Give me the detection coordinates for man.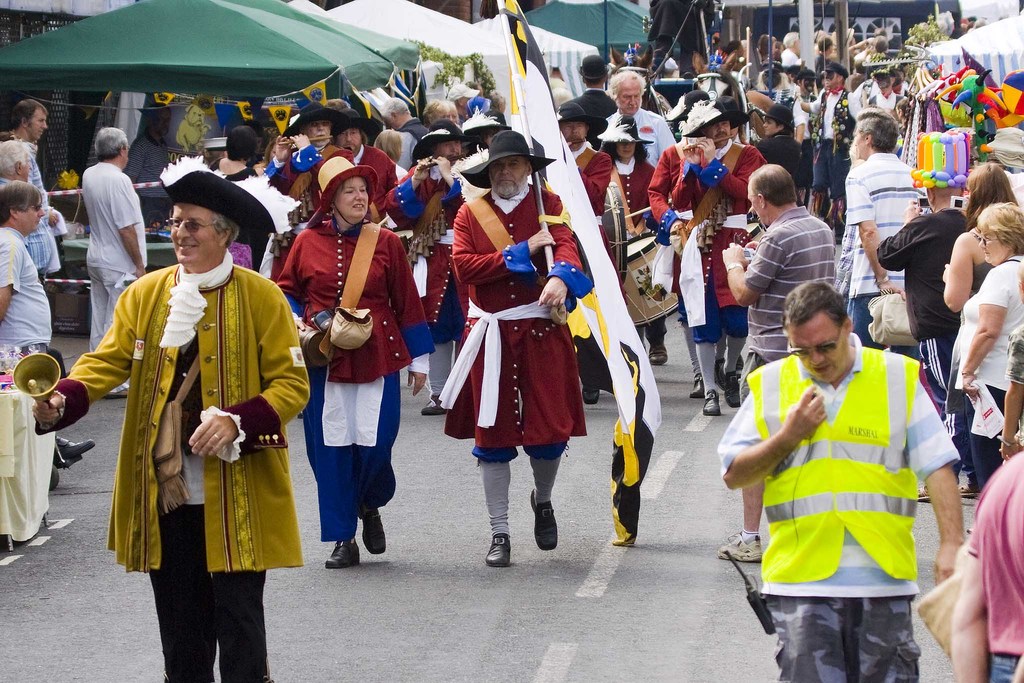
0 178 101 469.
